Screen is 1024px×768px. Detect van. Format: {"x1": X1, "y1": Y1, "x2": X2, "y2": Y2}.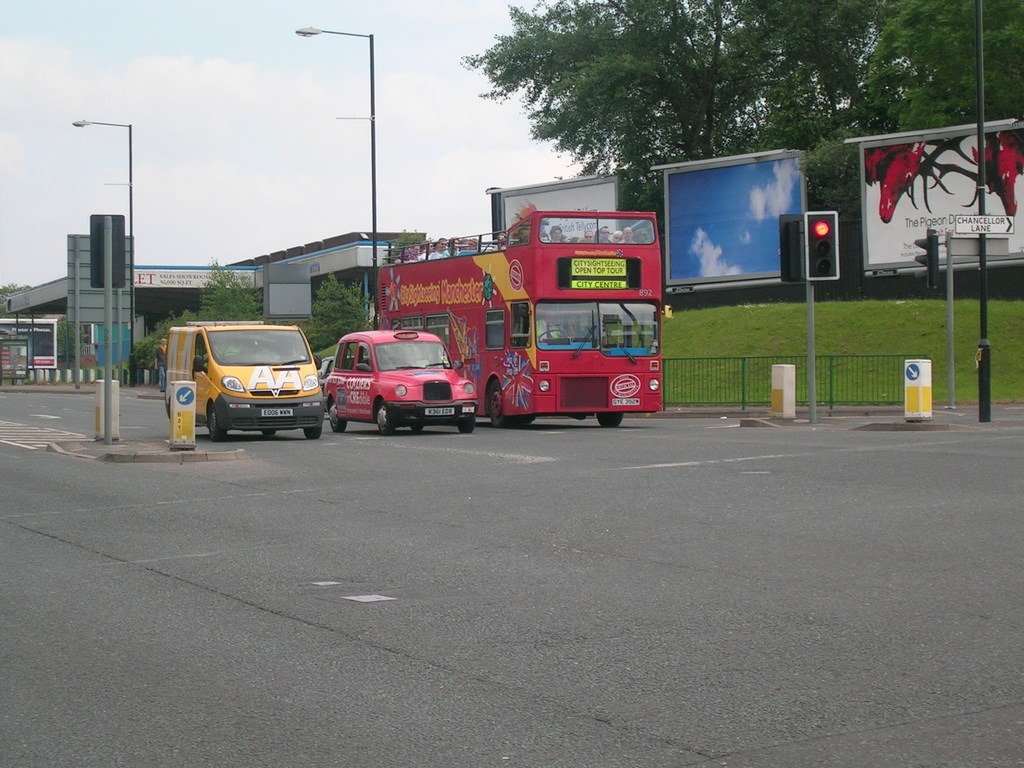
{"x1": 160, "y1": 317, "x2": 327, "y2": 441}.
